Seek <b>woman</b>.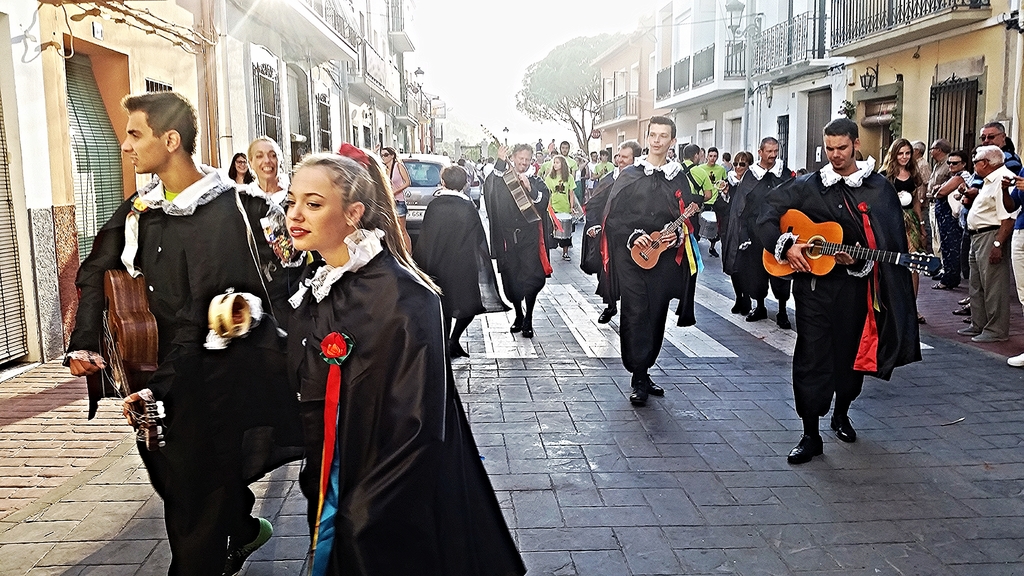
locate(224, 150, 251, 183).
